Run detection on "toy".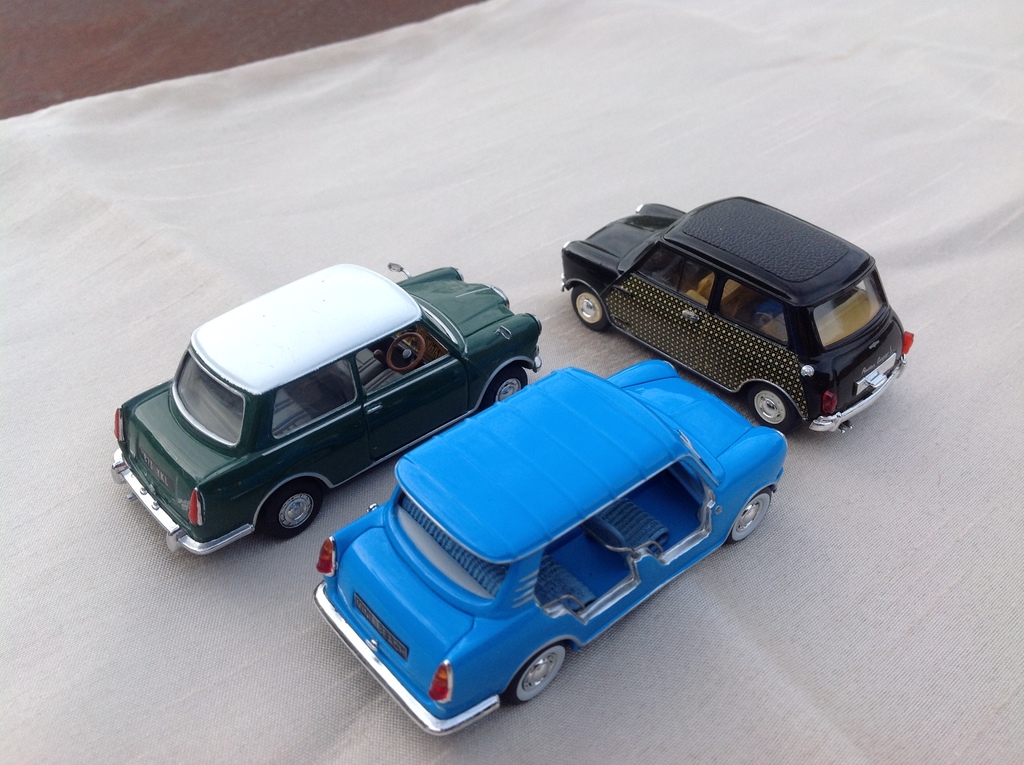
Result: crop(558, 193, 916, 435).
